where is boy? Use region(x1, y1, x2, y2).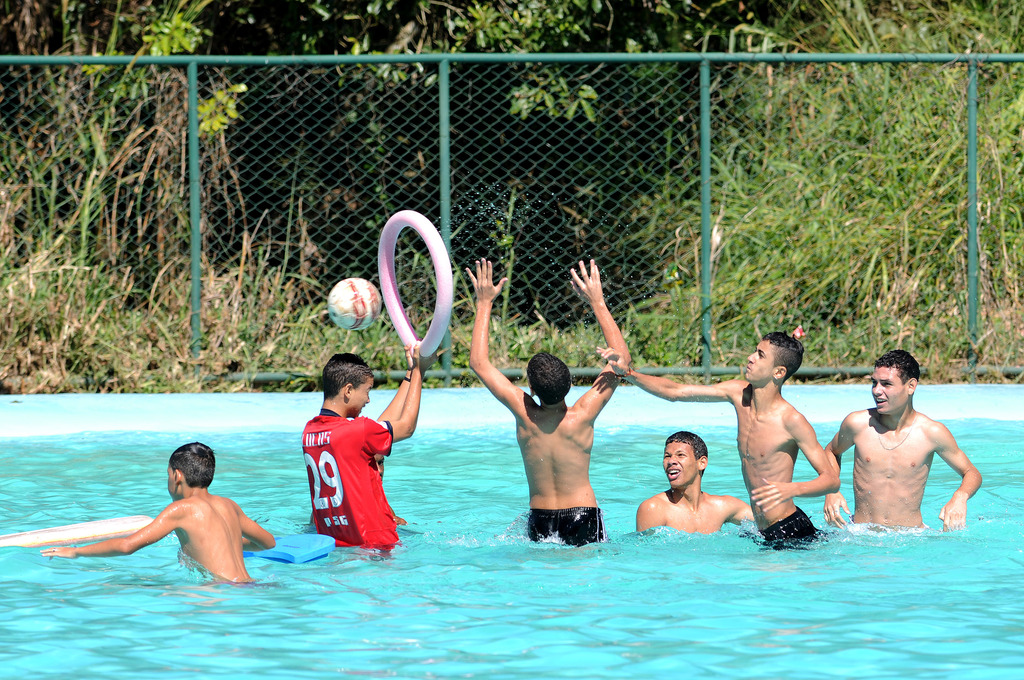
region(36, 436, 269, 593).
